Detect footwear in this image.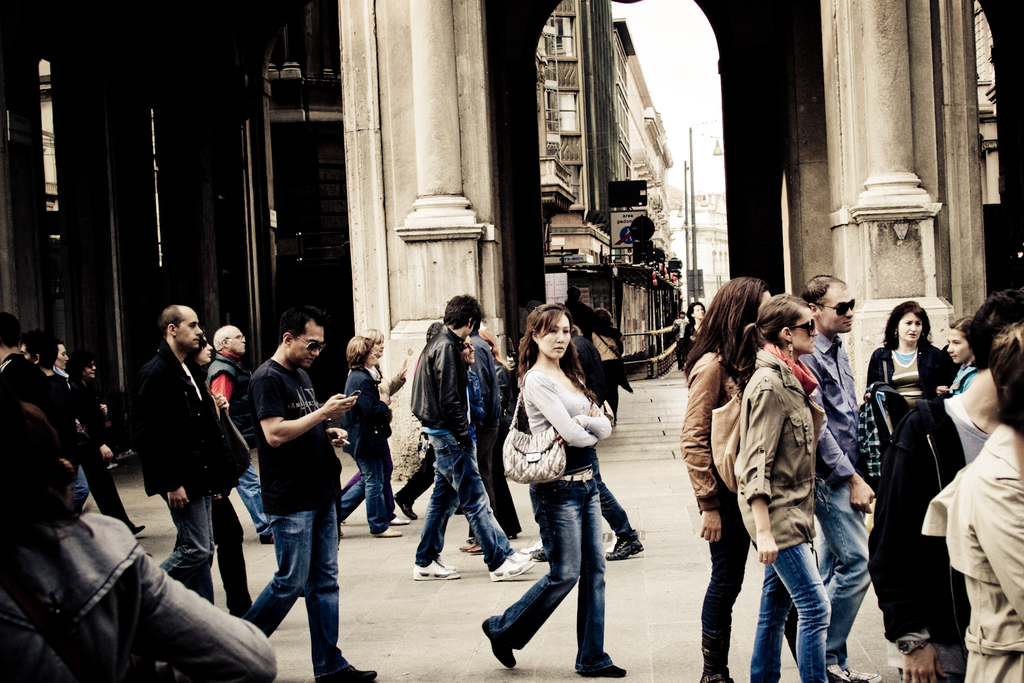
Detection: 415 558 463 581.
